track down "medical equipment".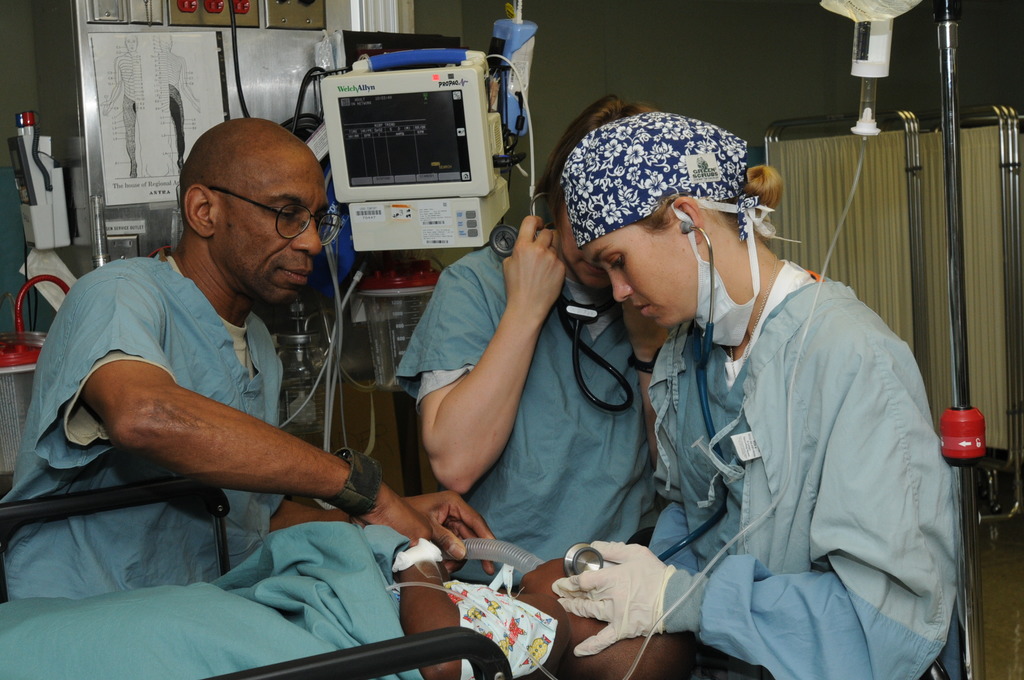
Tracked to 687 431 747 489.
